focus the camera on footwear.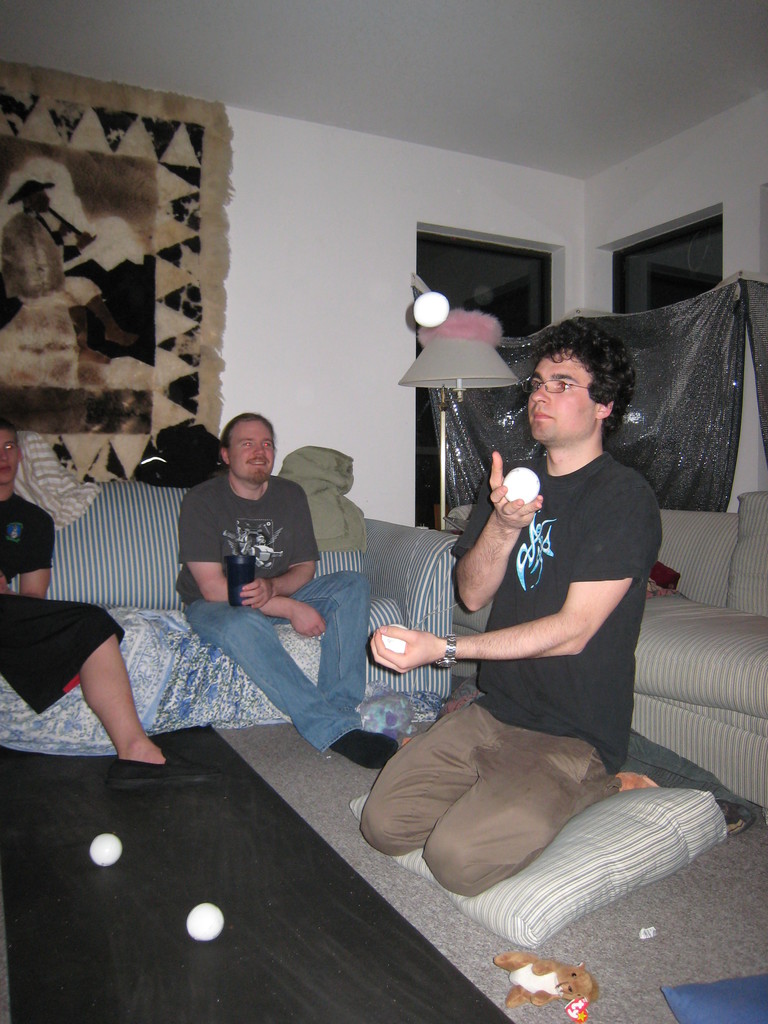
Focus region: detection(103, 748, 220, 790).
